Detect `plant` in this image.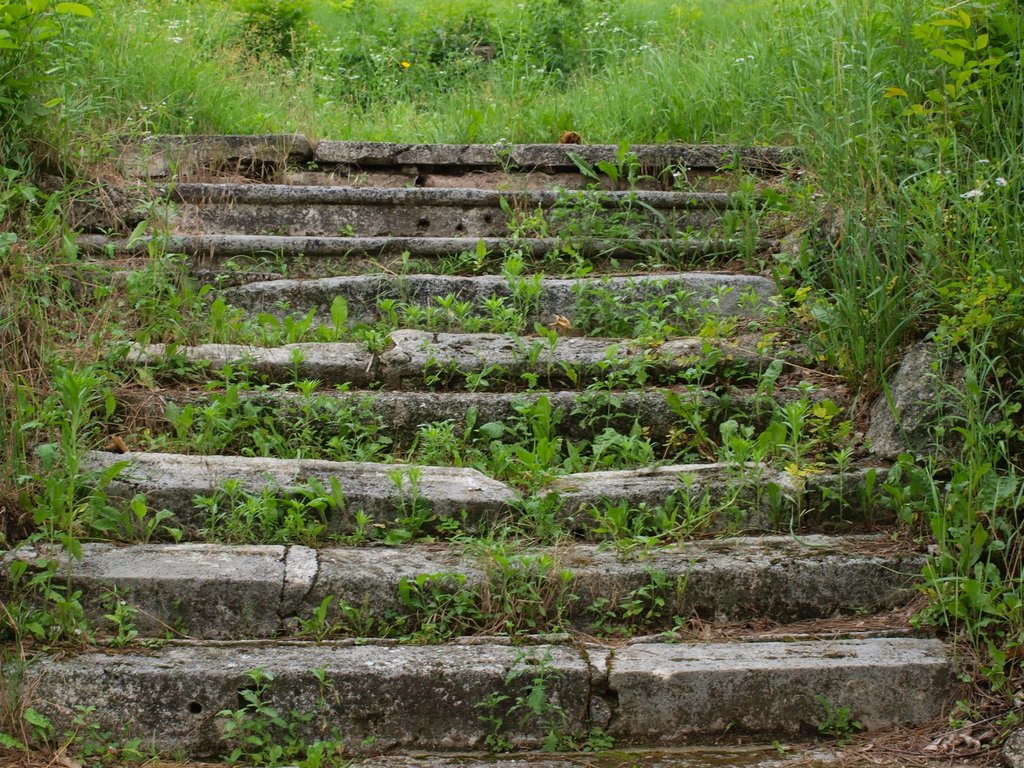
Detection: 146, 600, 201, 668.
